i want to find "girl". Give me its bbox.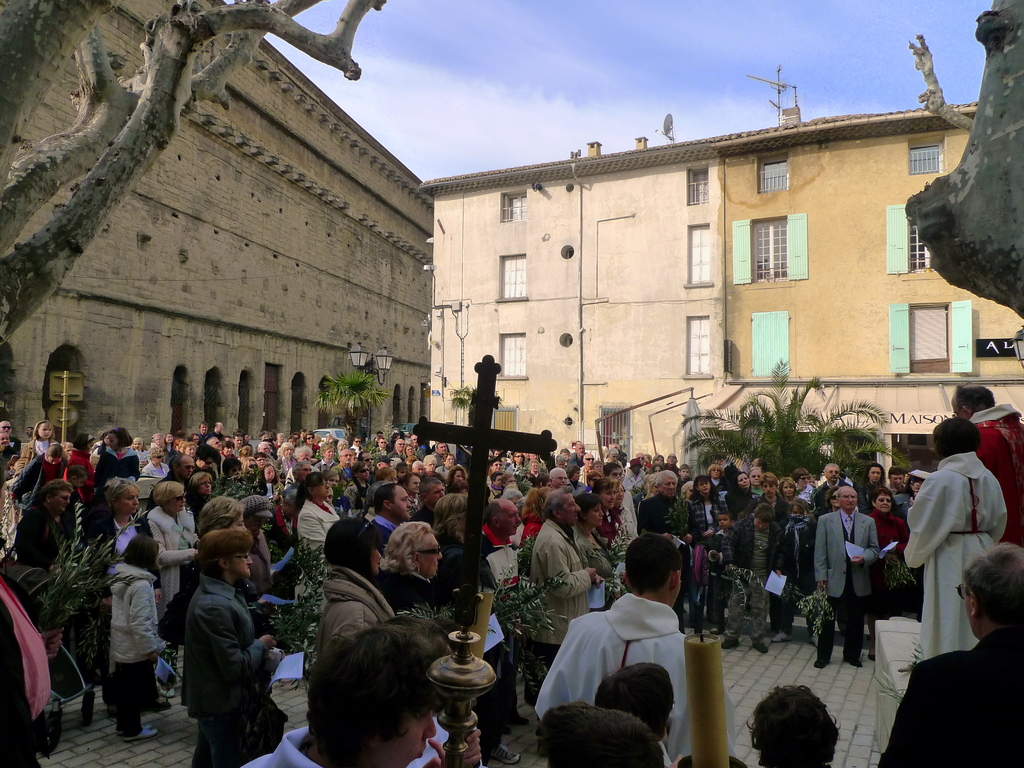
[108,532,165,738].
